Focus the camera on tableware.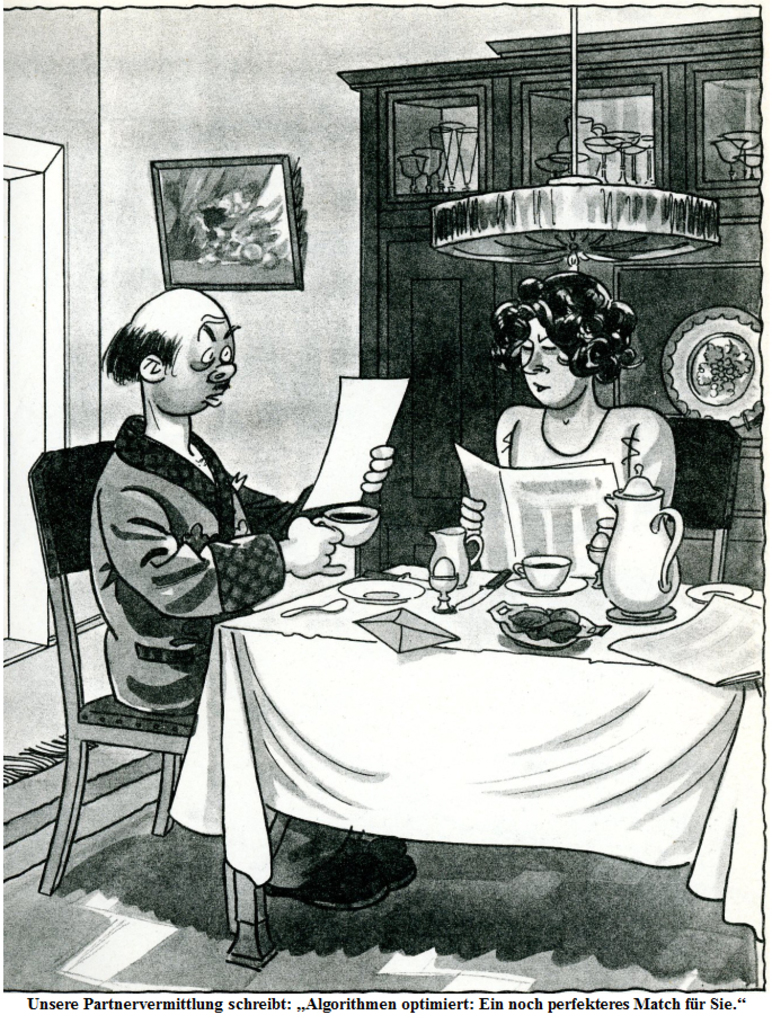
Focus region: bbox=(313, 502, 376, 550).
